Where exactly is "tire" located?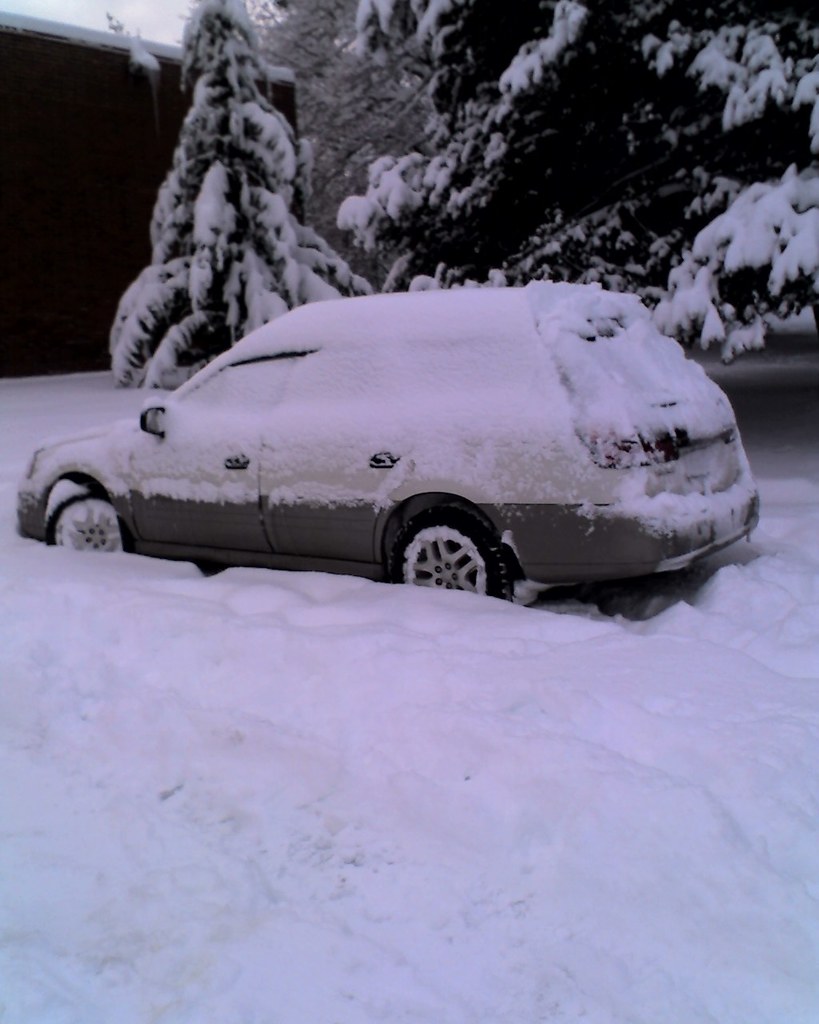
Its bounding box is [x1=43, y1=487, x2=128, y2=562].
